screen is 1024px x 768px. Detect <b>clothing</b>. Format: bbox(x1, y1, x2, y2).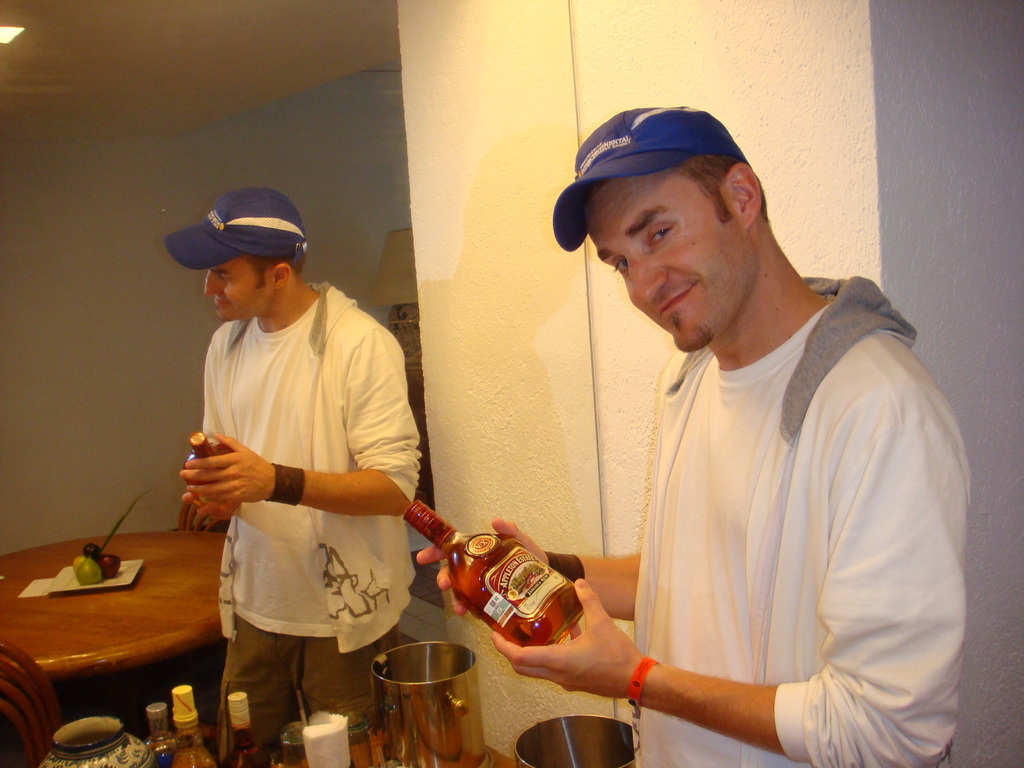
bbox(612, 256, 970, 767).
